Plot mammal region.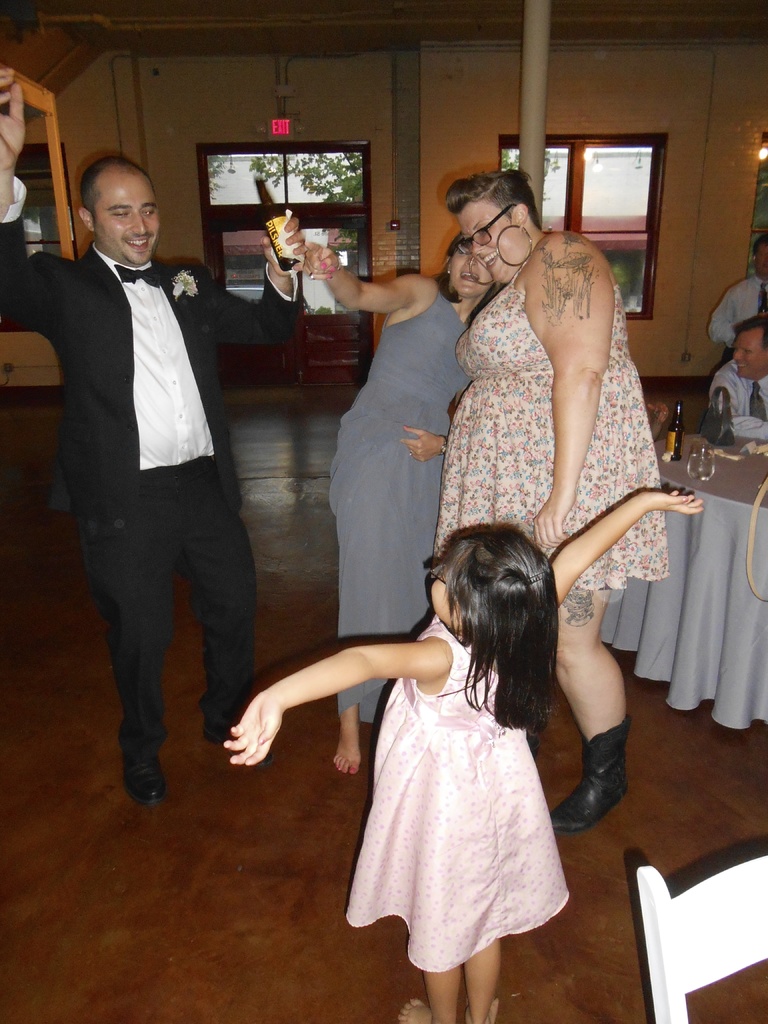
Plotted at (x1=436, y1=169, x2=678, y2=837).
